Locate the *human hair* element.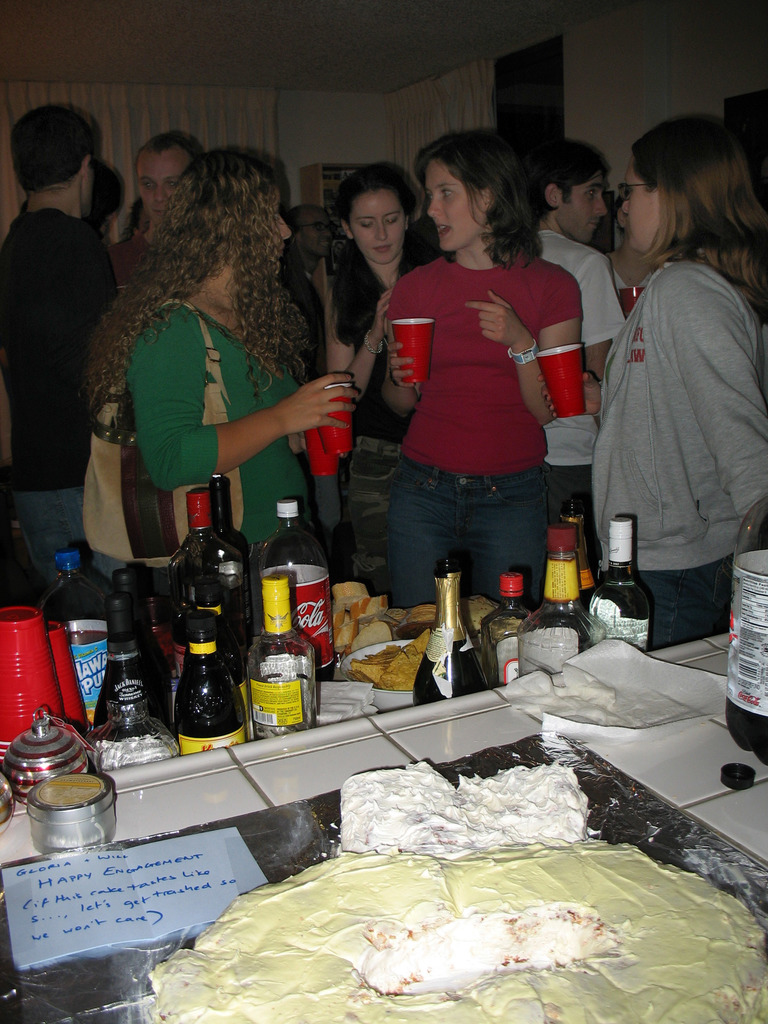
Element bbox: crop(415, 129, 541, 269).
